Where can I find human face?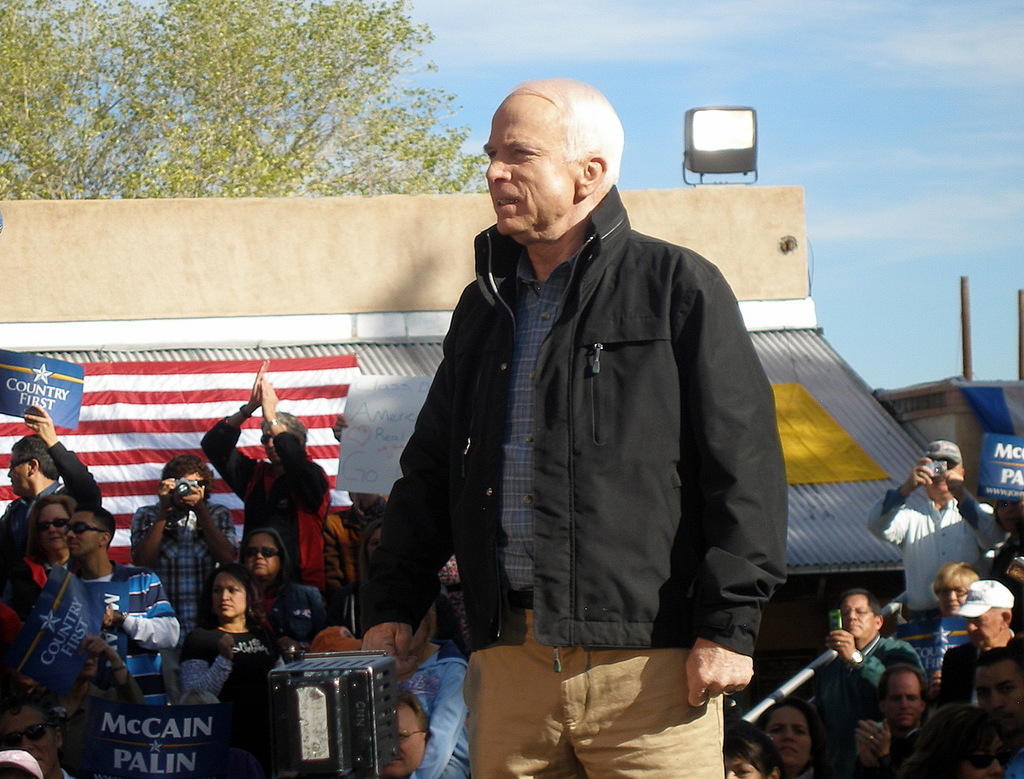
You can find it at bbox=[381, 707, 426, 776].
